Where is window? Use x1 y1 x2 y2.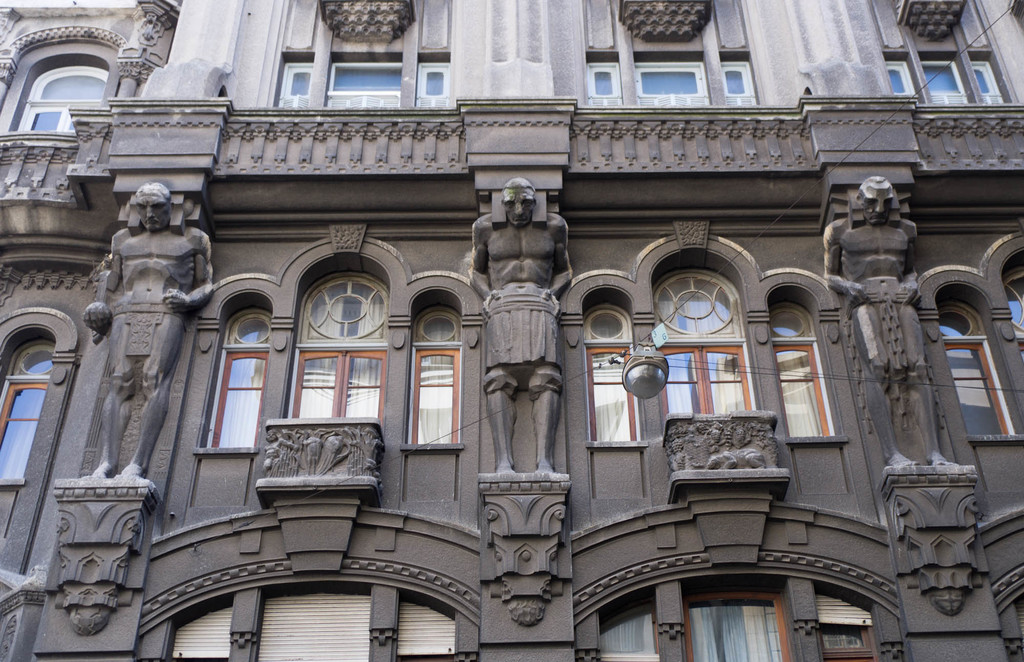
916 63 964 105.
